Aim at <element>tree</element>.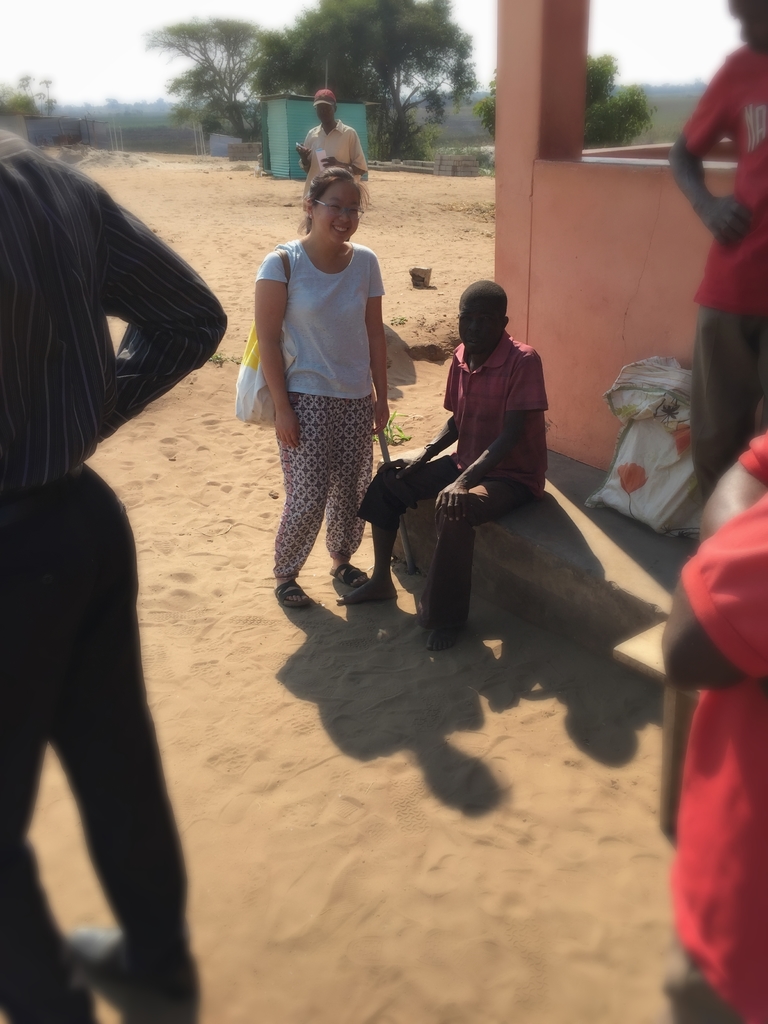
Aimed at {"x1": 483, "y1": 61, "x2": 646, "y2": 139}.
